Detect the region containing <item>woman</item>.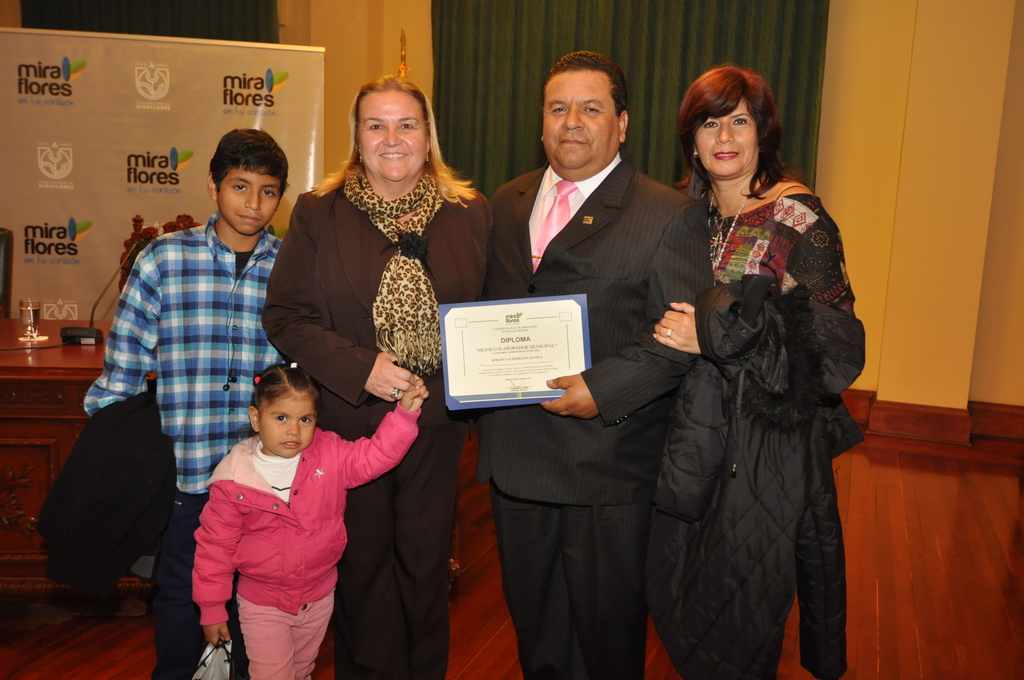
Rect(639, 60, 870, 679).
